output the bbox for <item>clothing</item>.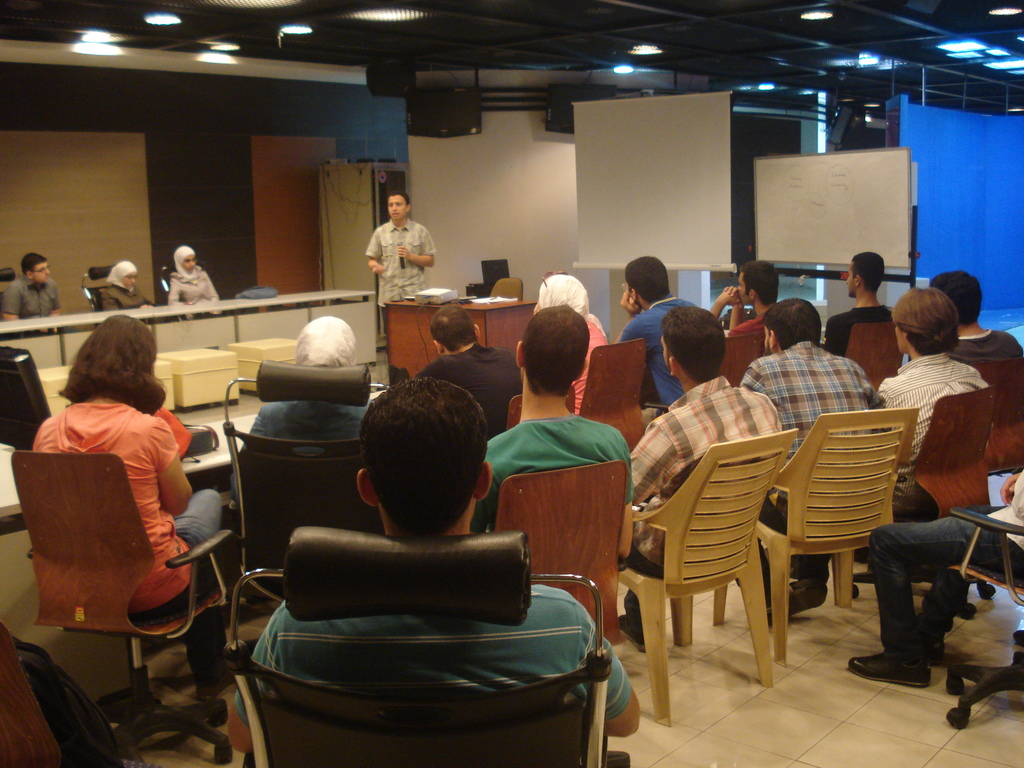
left=986, top=474, right=1023, bottom=556.
